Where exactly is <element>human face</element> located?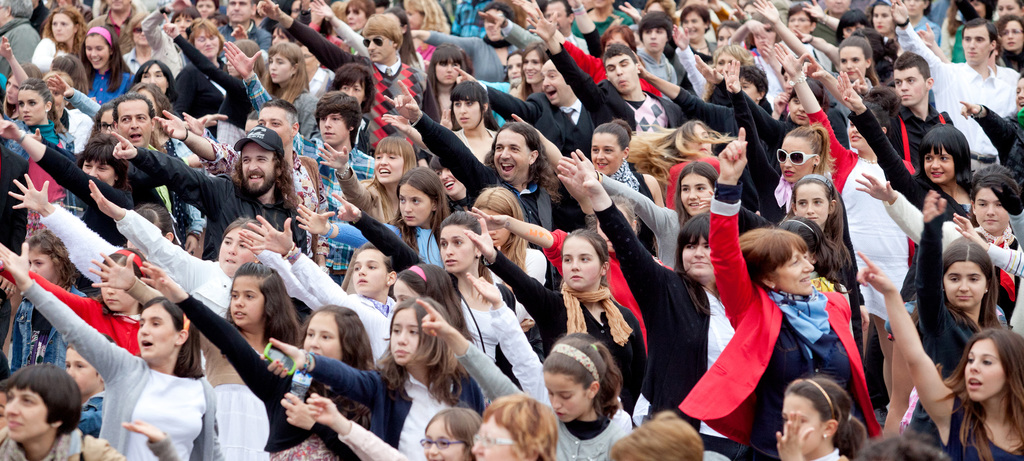
Its bounding box is <region>374, 152, 400, 182</region>.
